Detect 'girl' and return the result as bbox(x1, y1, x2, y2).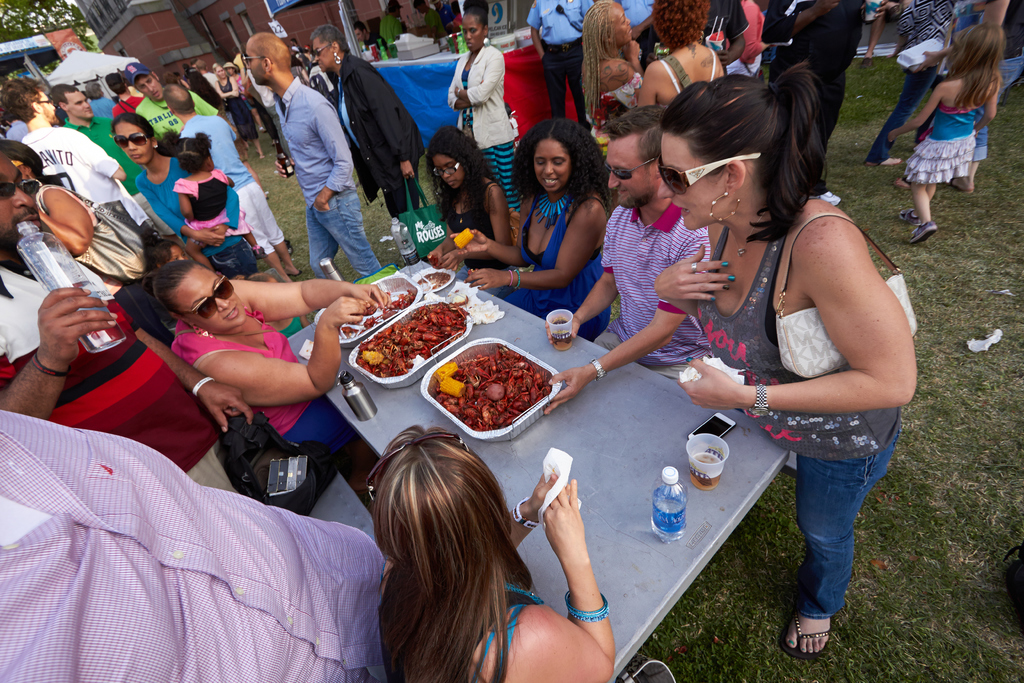
bbox(653, 73, 920, 659).
